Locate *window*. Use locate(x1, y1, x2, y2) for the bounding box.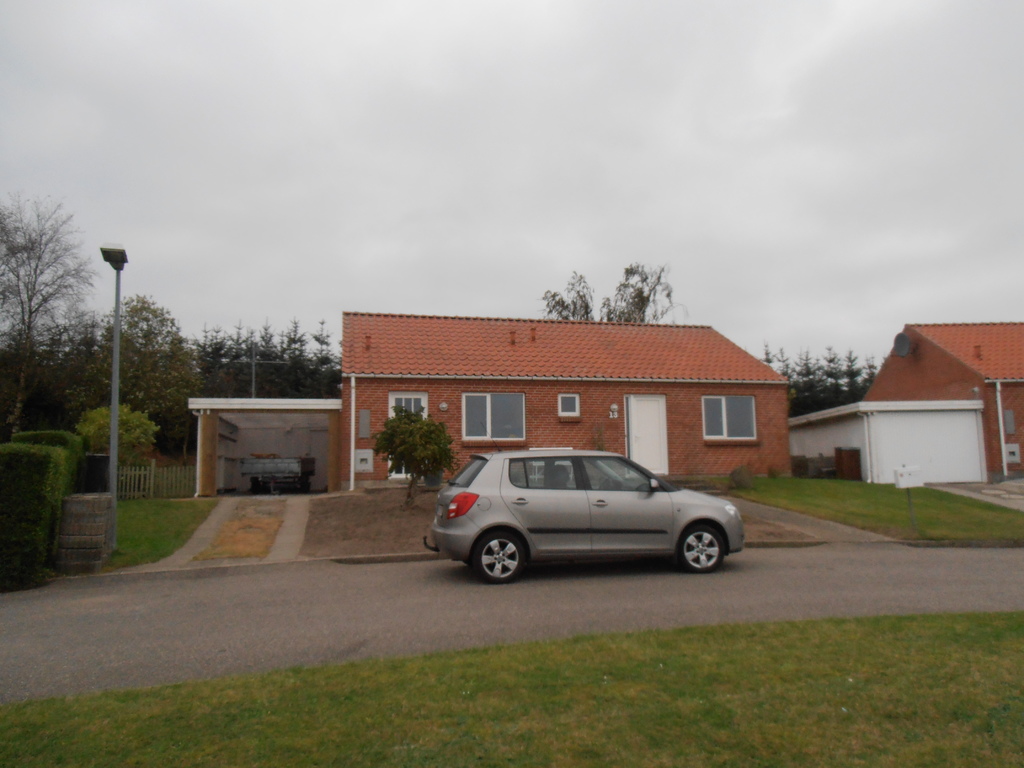
locate(458, 394, 525, 446).
